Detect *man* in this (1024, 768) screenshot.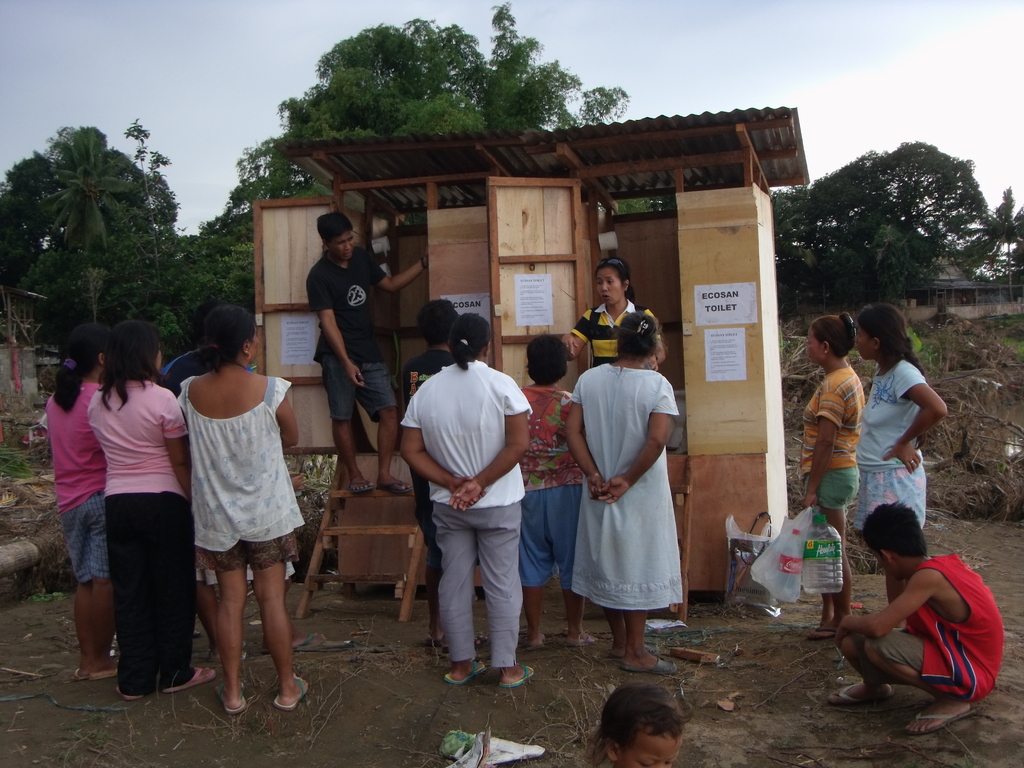
Detection: 156, 300, 323, 663.
